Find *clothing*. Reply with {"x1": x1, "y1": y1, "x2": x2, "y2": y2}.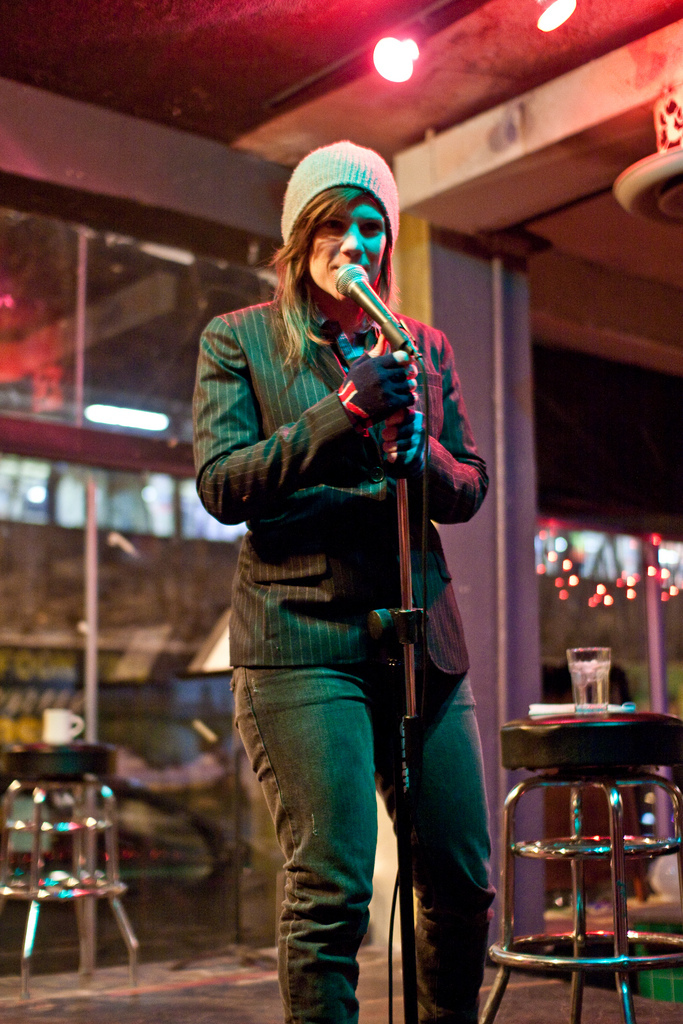
{"x1": 235, "y1": 665, "x2": 496, "y2": 1023}.
